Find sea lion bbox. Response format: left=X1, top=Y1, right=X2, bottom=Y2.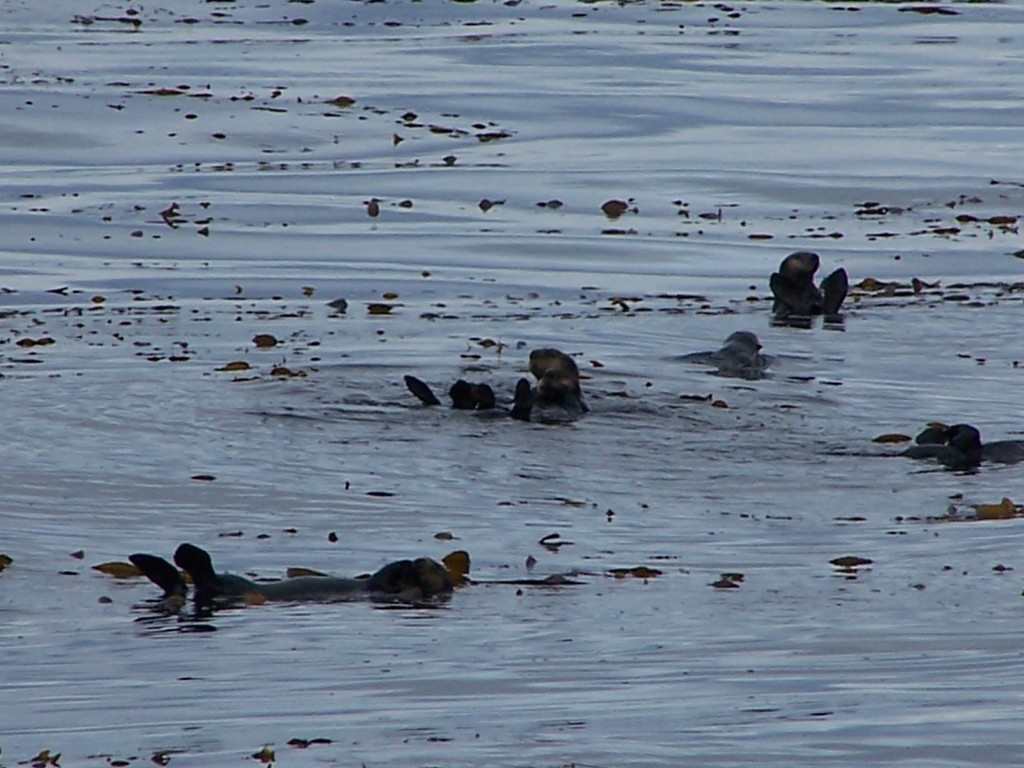
left=511, top=352, right=588, bottom=426.
